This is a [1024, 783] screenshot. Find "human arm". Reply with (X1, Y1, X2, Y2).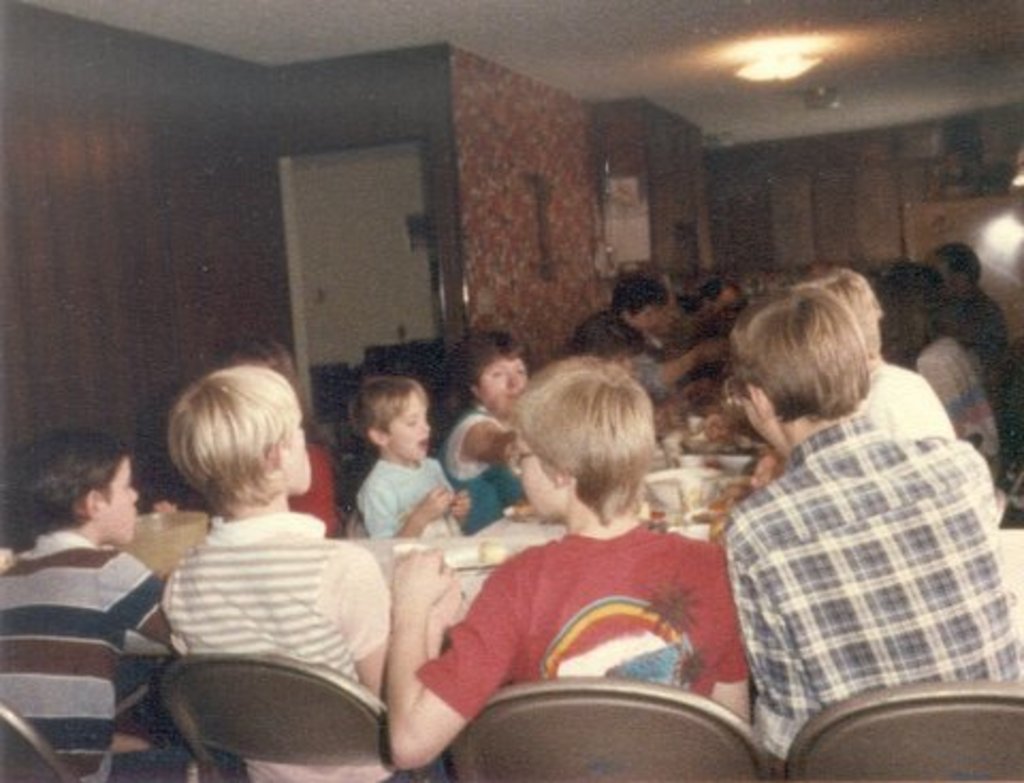
(401, 553, 535, 753).
